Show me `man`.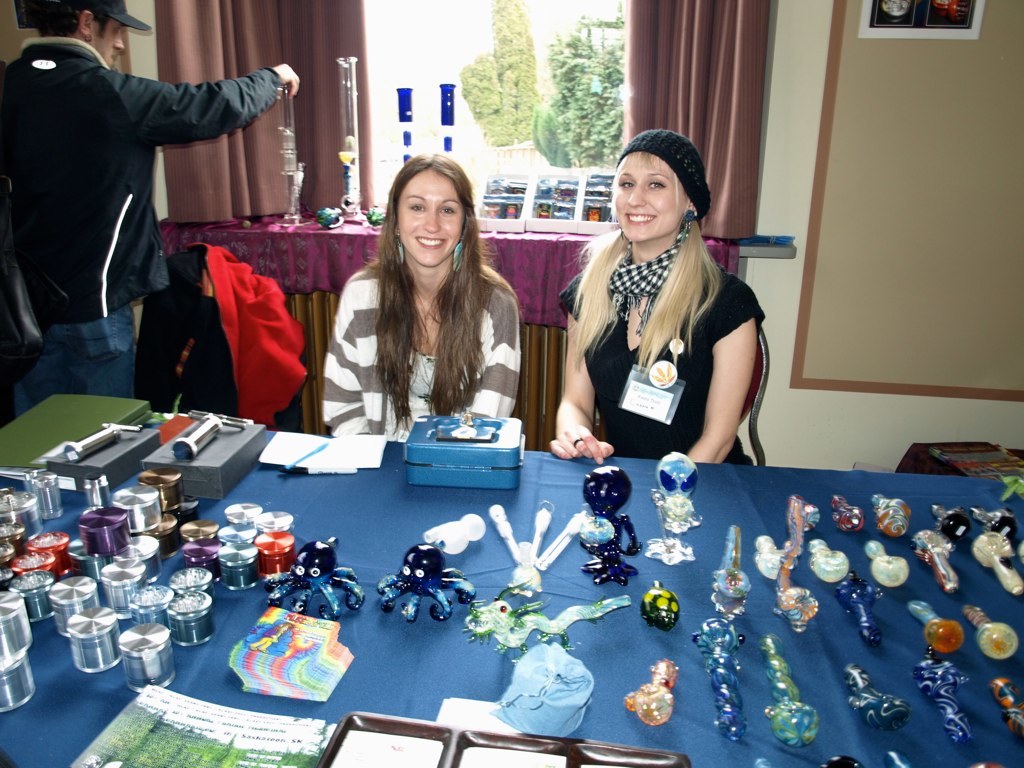
`man` is here: box(0, 0, 302, 409).
